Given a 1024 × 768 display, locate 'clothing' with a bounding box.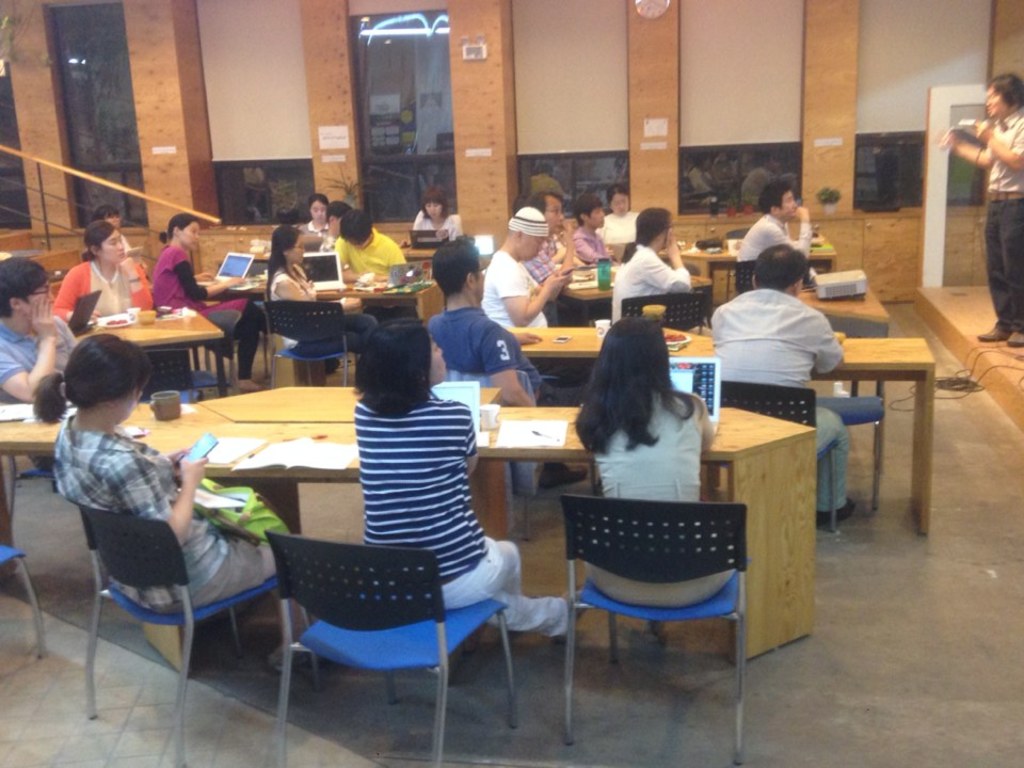
Located: {"left": 575, "top": 228, "right": 602, "bottom": 267}.
